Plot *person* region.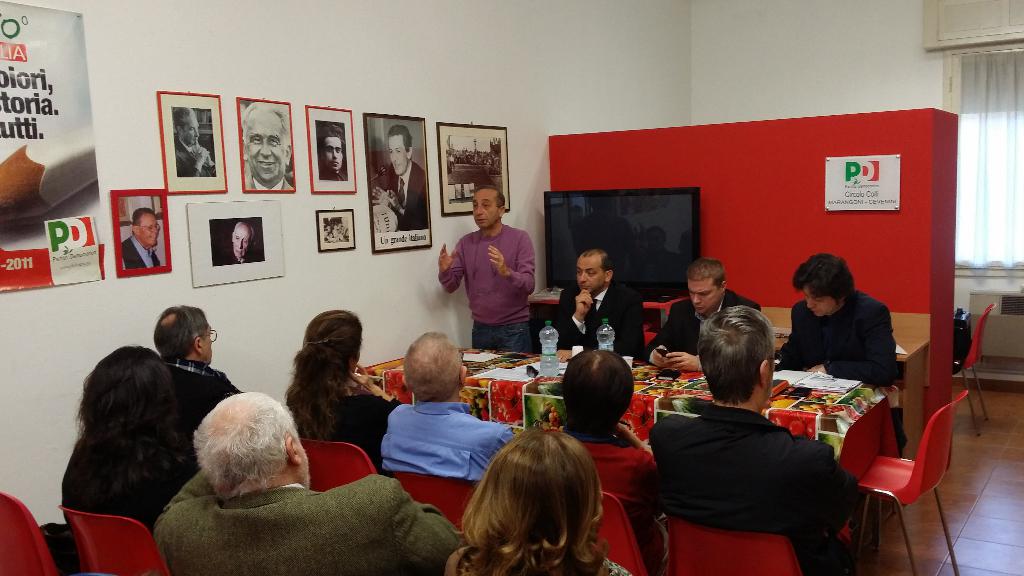
Plotted at Rect(647, 302, 870, 575).
